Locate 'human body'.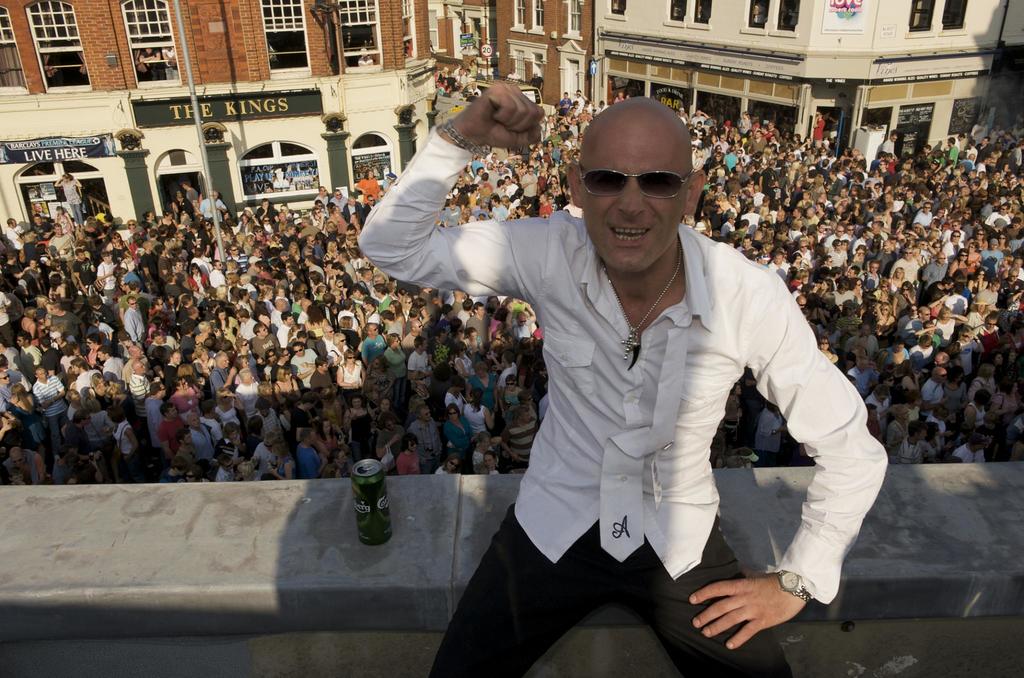
Bounding box: 1002/266/1020/329.
